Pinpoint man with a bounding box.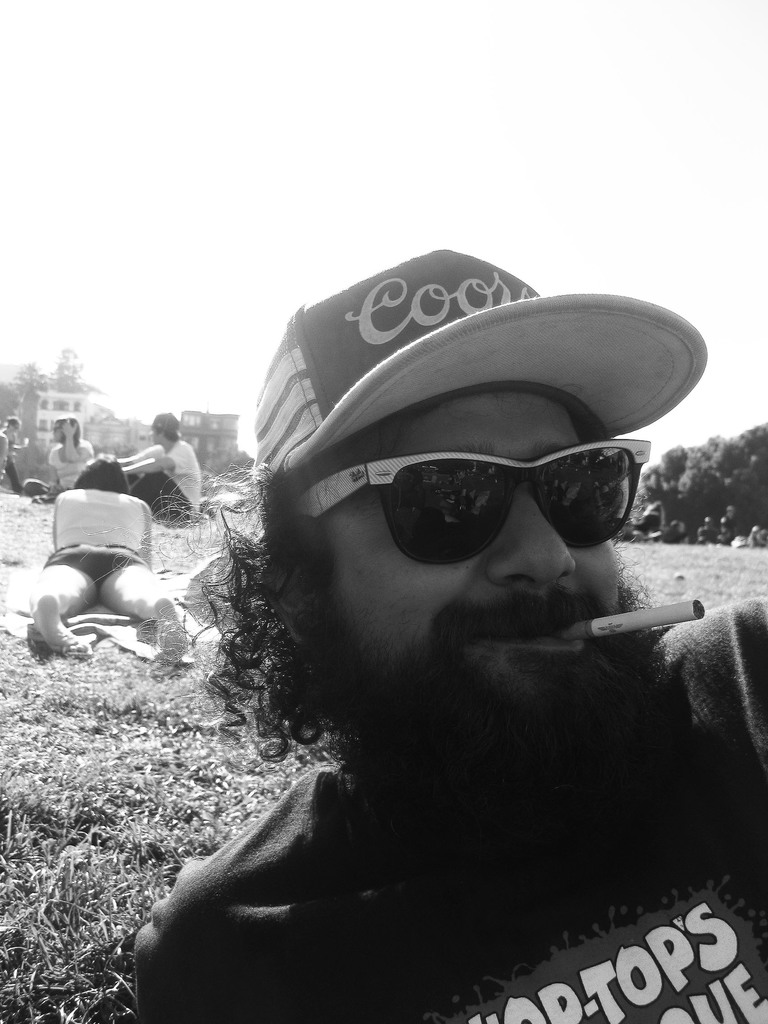
rect(109, 209, 767, 1023).
